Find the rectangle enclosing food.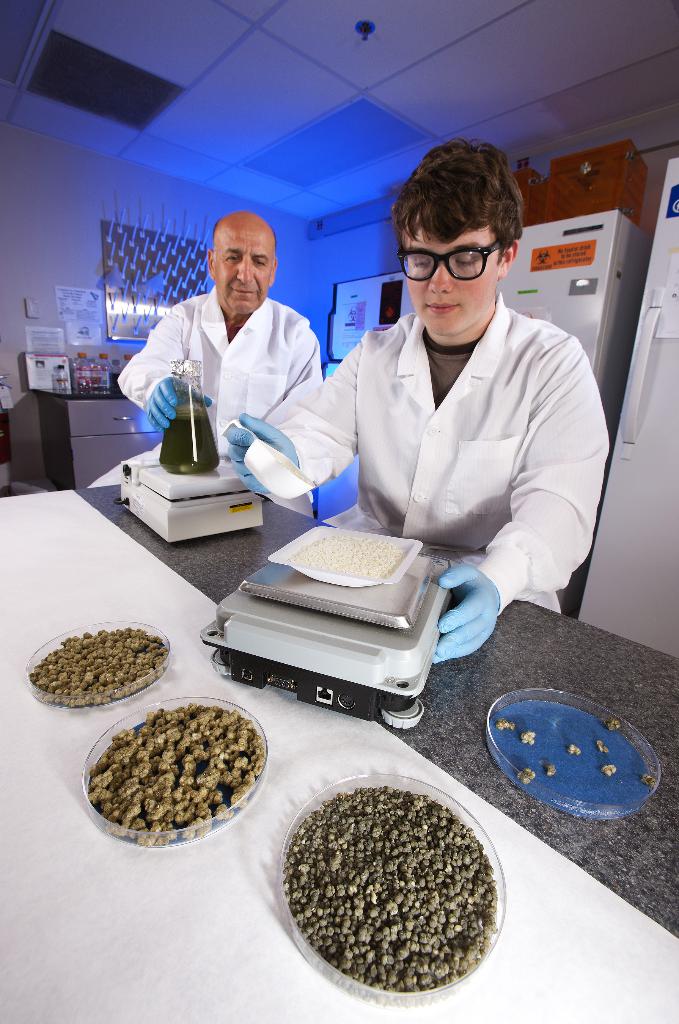
{"x1": 568, "y1": 743, "x2": 581, "y2": 757}.
